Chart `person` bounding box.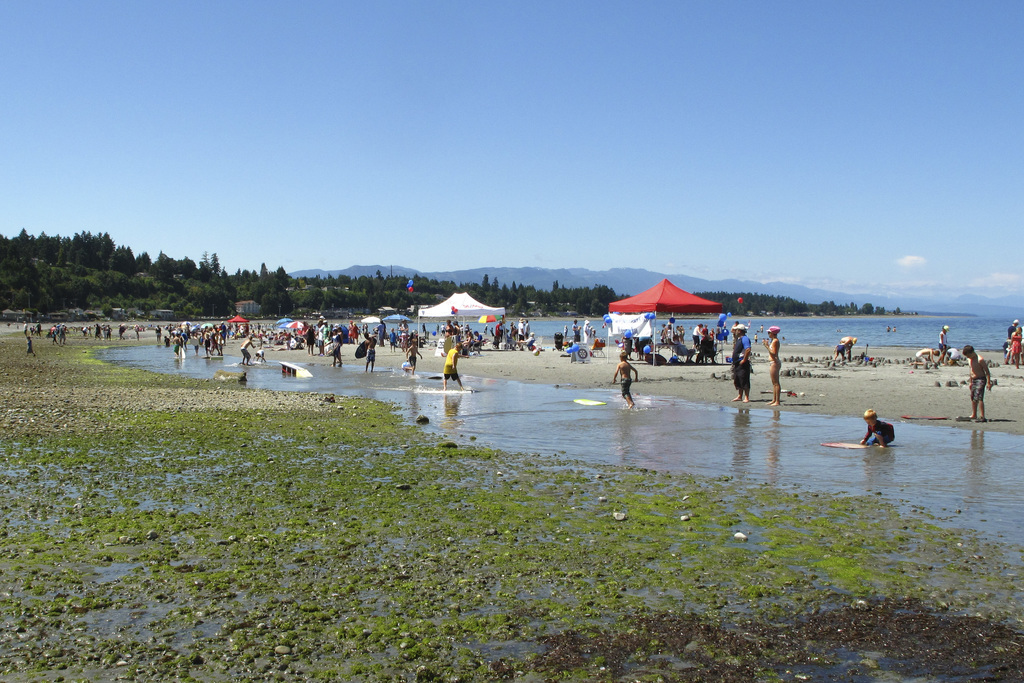
Charted: (840,336,860,351).
